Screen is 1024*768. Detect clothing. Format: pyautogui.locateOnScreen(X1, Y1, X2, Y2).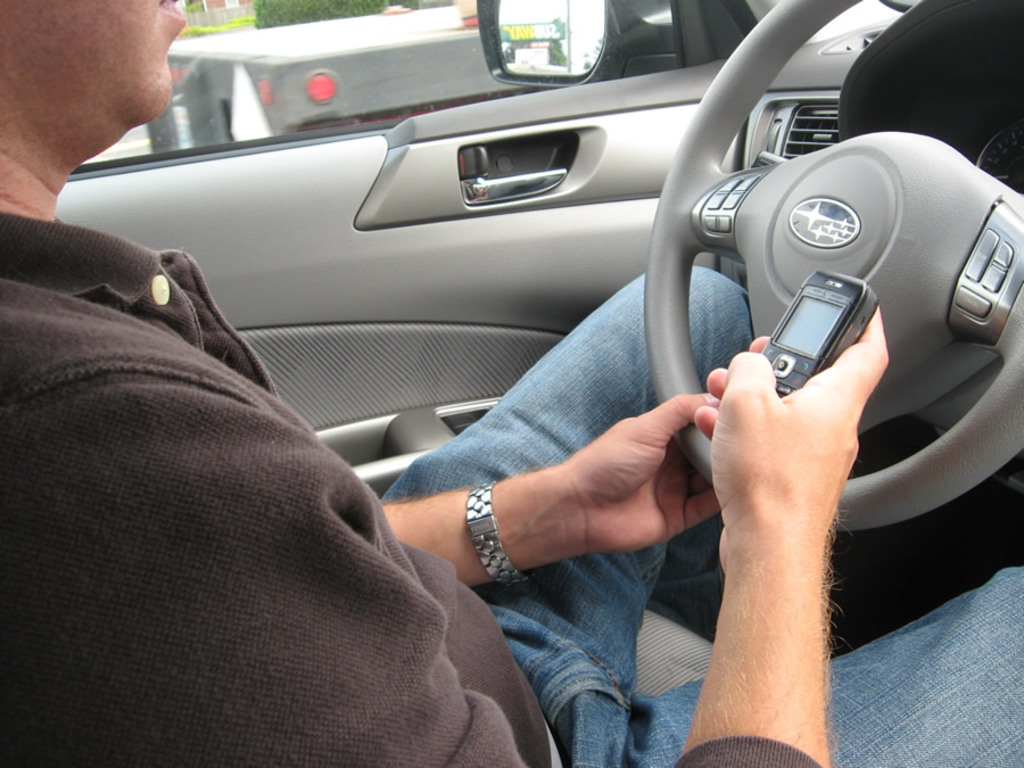
pyautogui.locateOnScreen(0, 205, 1023, 767).
